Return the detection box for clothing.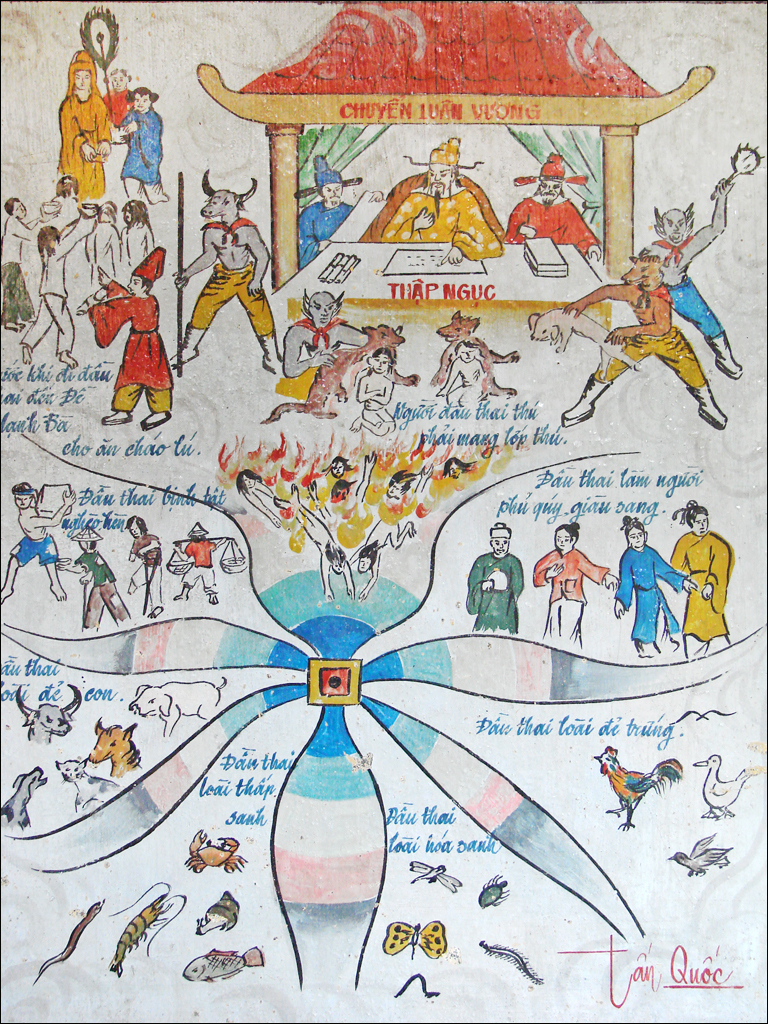
x1=188, y1=262, x2=277, y2=340.
